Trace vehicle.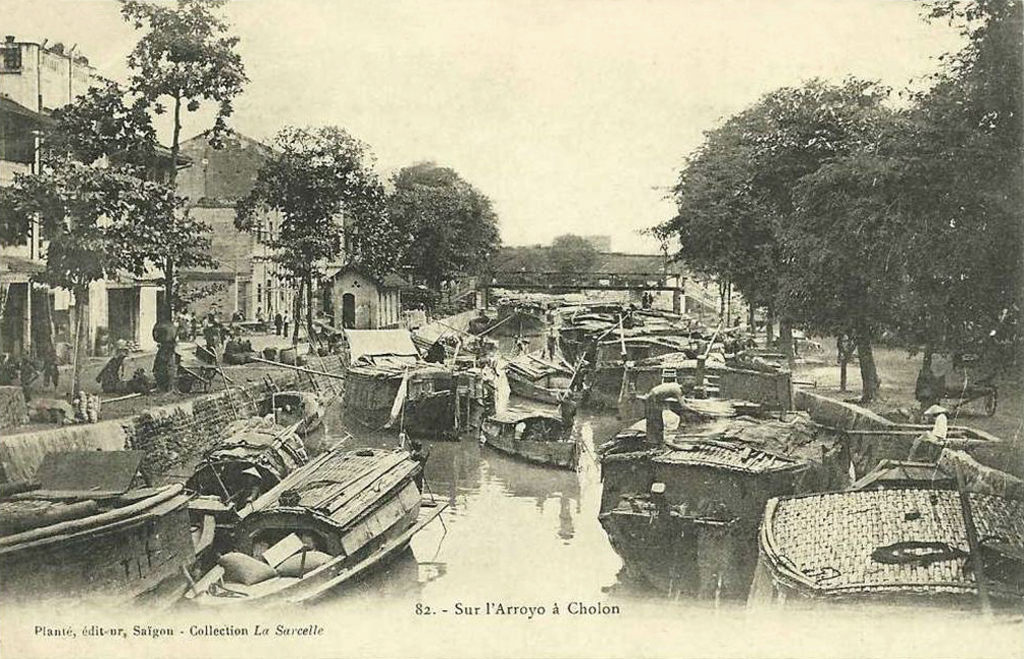
Traced to Rect(488, 286, 553, 343).
